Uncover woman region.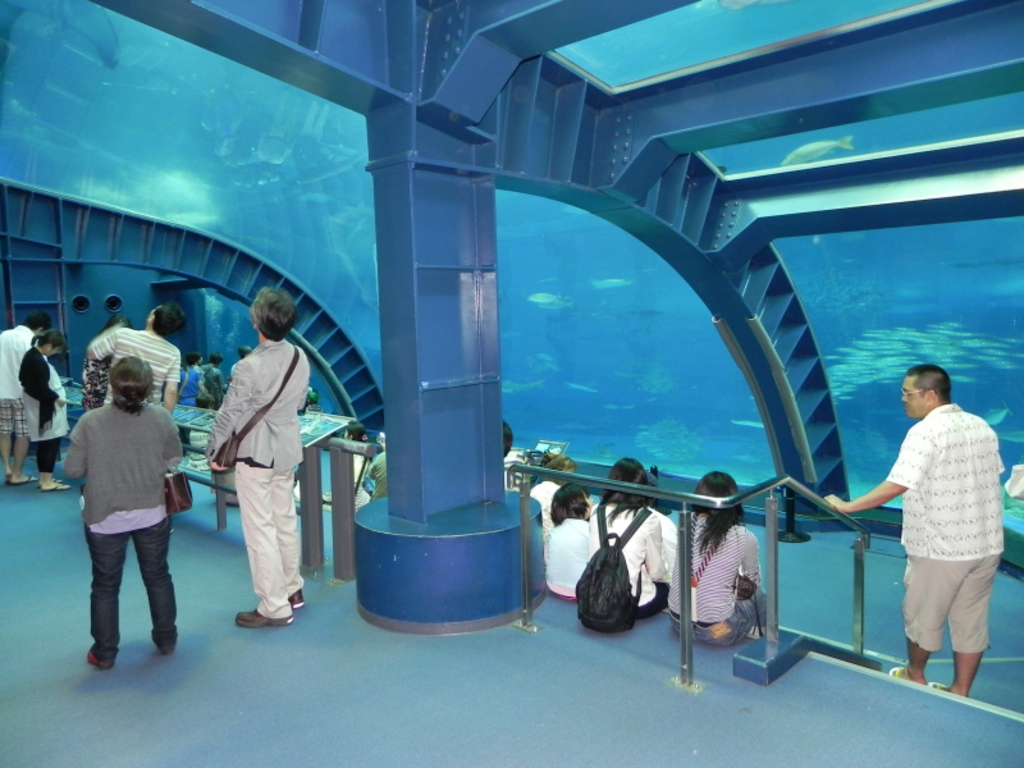
Uncovered: crop(666, 472, 765, 645).
